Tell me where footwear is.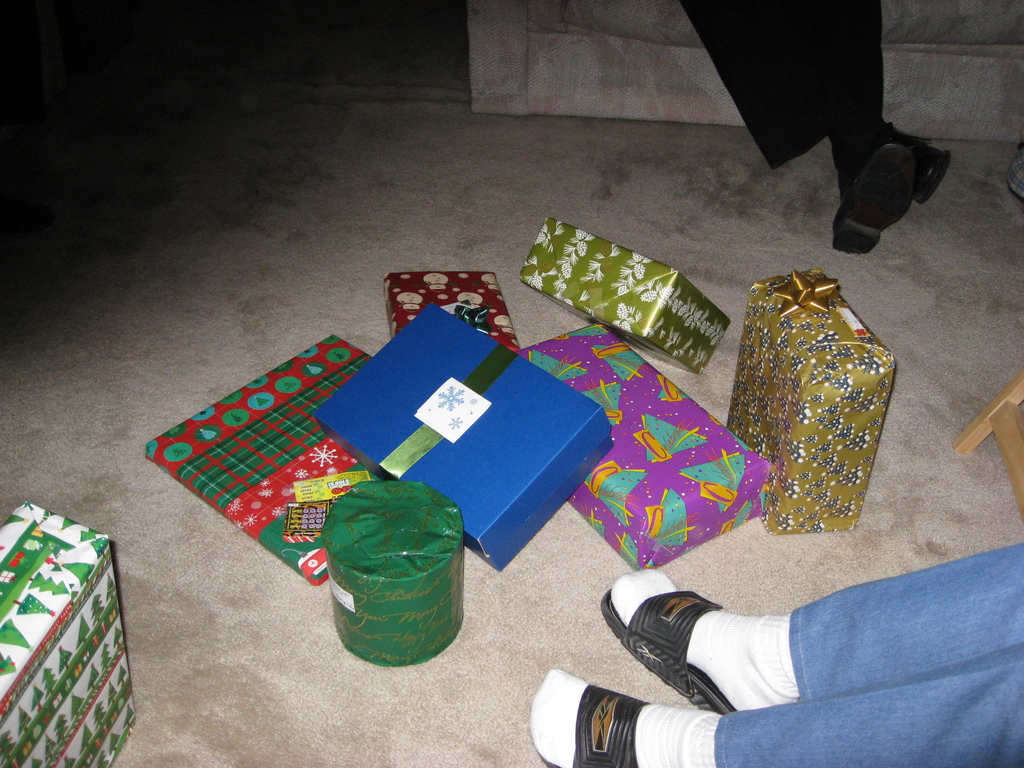
footwear is at crop(826, 140, 912, 257).
